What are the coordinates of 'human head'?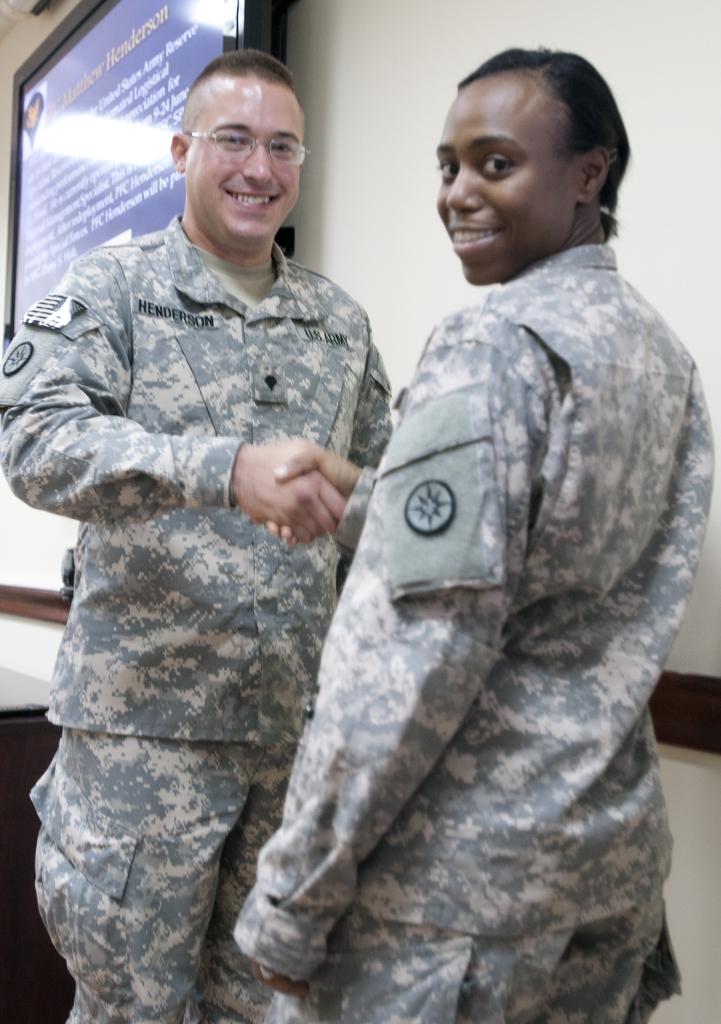
bbox=[172, 49, 310, 250].
